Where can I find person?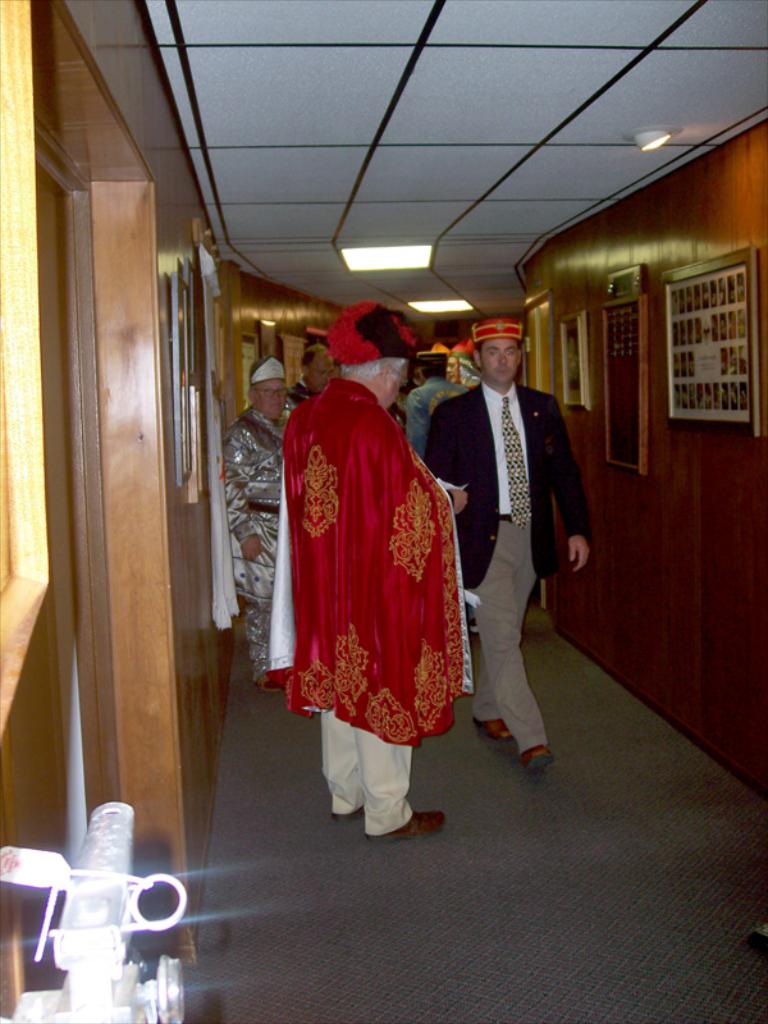
You can find it at (left=287, top=342, right=335, bottom=422).
